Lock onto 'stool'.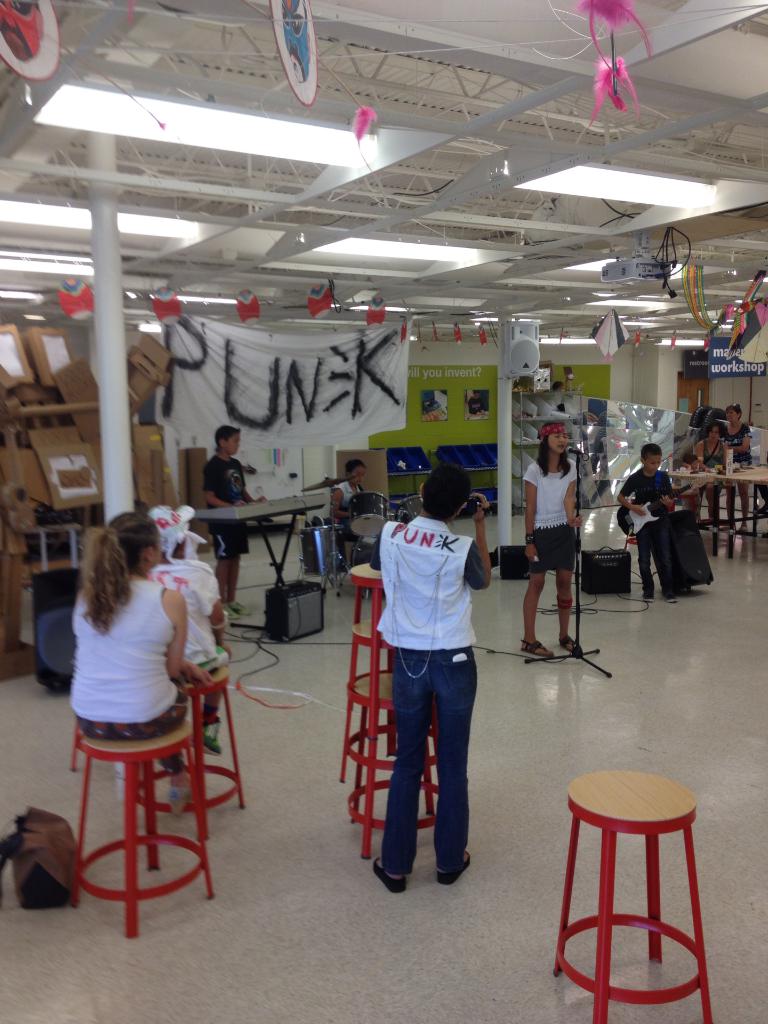
Locked: rect(345, 559, 441, 735).
